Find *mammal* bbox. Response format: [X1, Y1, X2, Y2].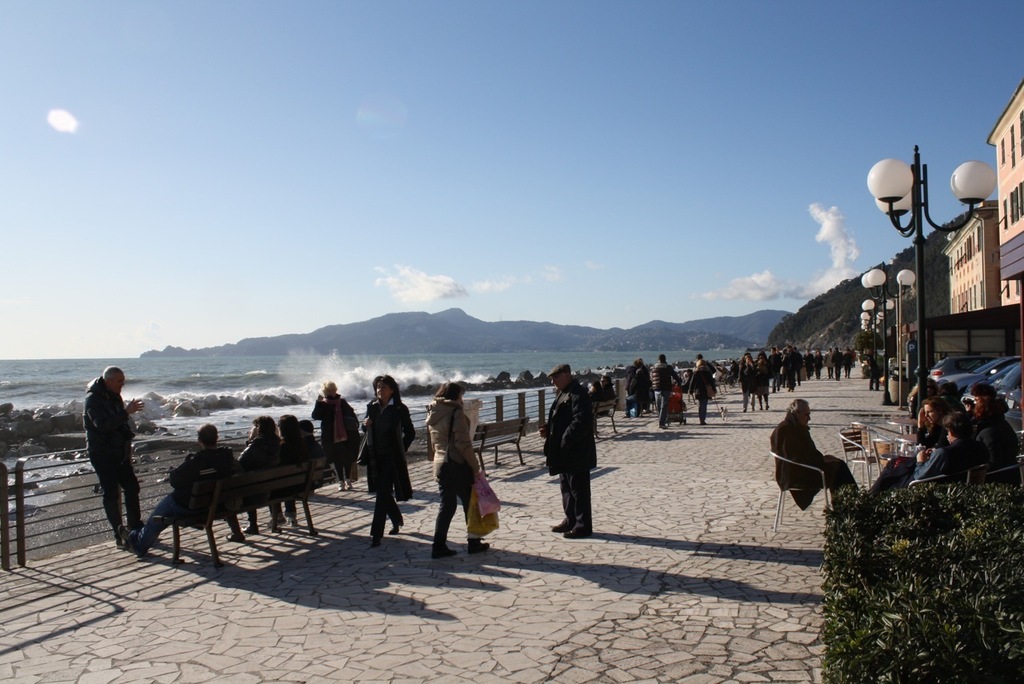
[770, 346, 784, 392].
